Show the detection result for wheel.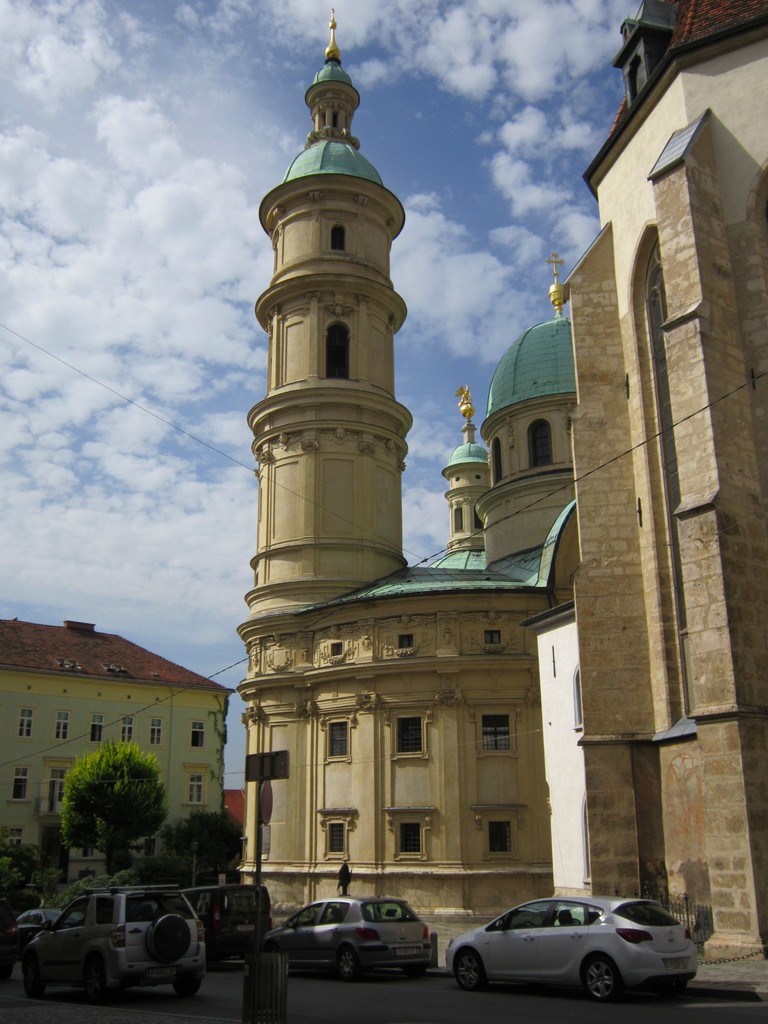
(404, 970, 424, 979).
